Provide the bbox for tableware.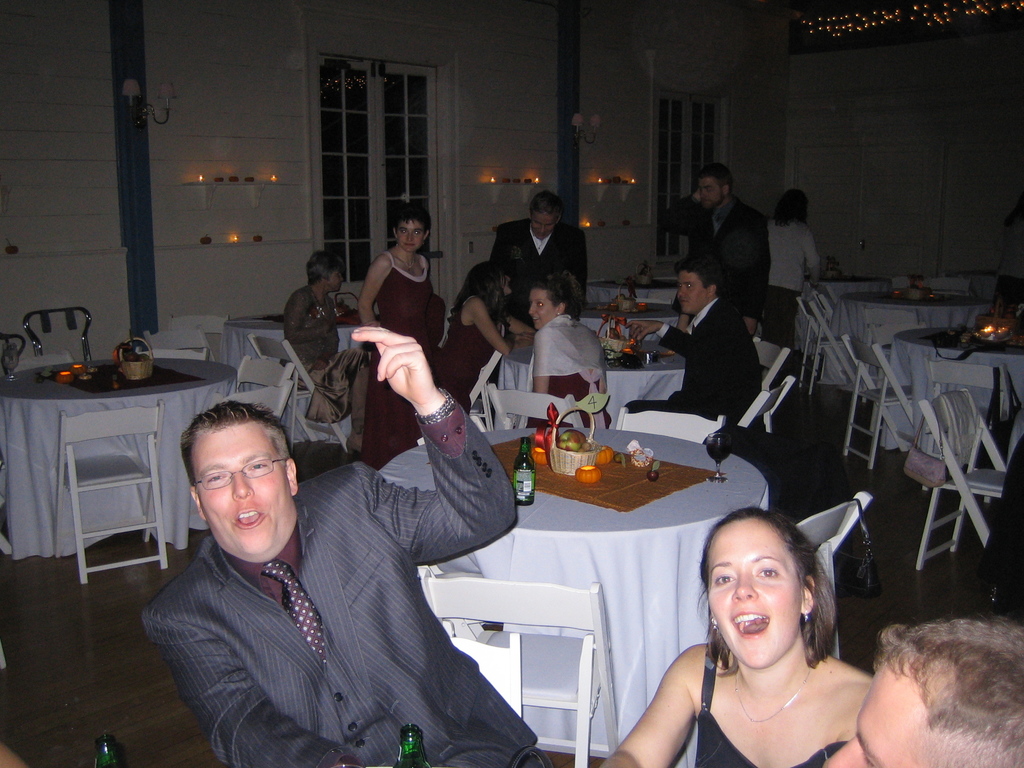
0:342:24:384.
